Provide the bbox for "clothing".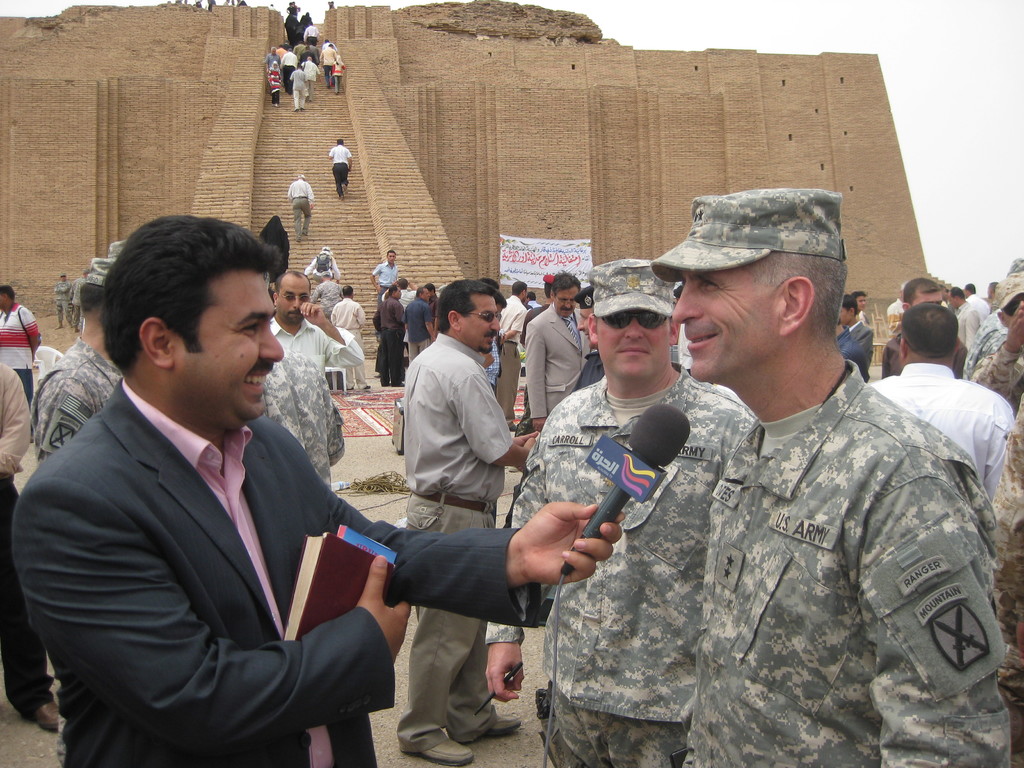
x1=848 y1=321 x2=877 y2=364.
